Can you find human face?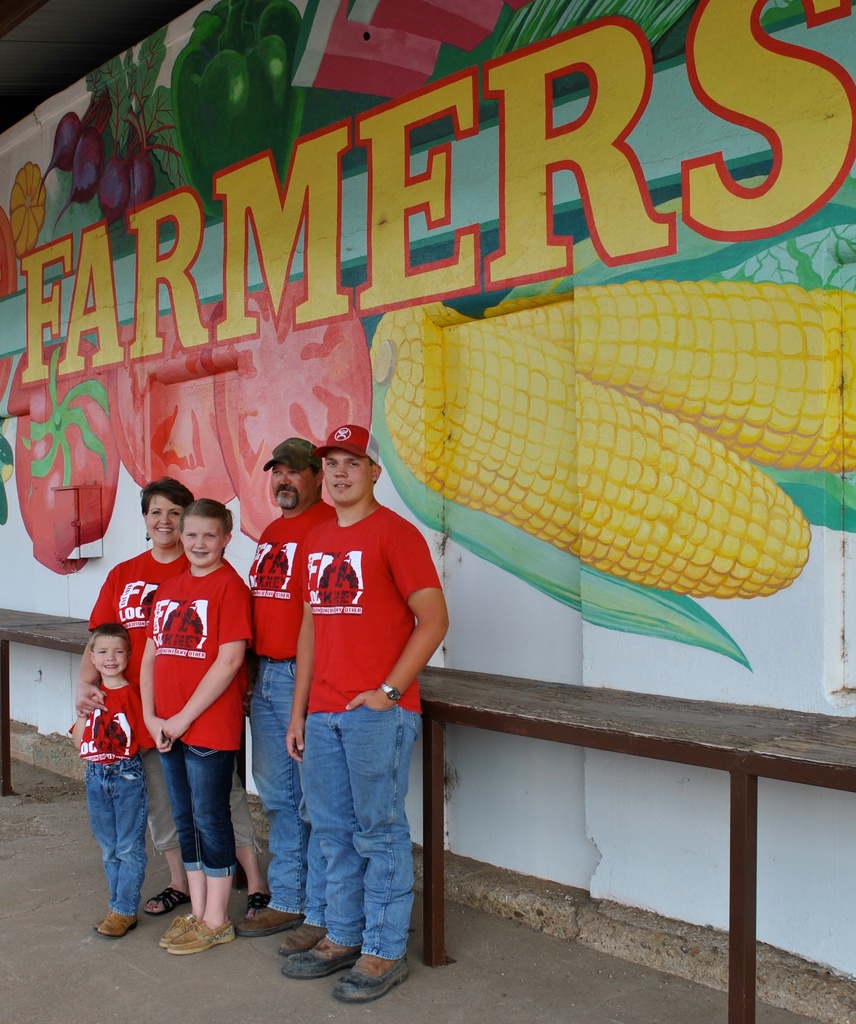
Yes, bounding box: (147,497,184,547).
